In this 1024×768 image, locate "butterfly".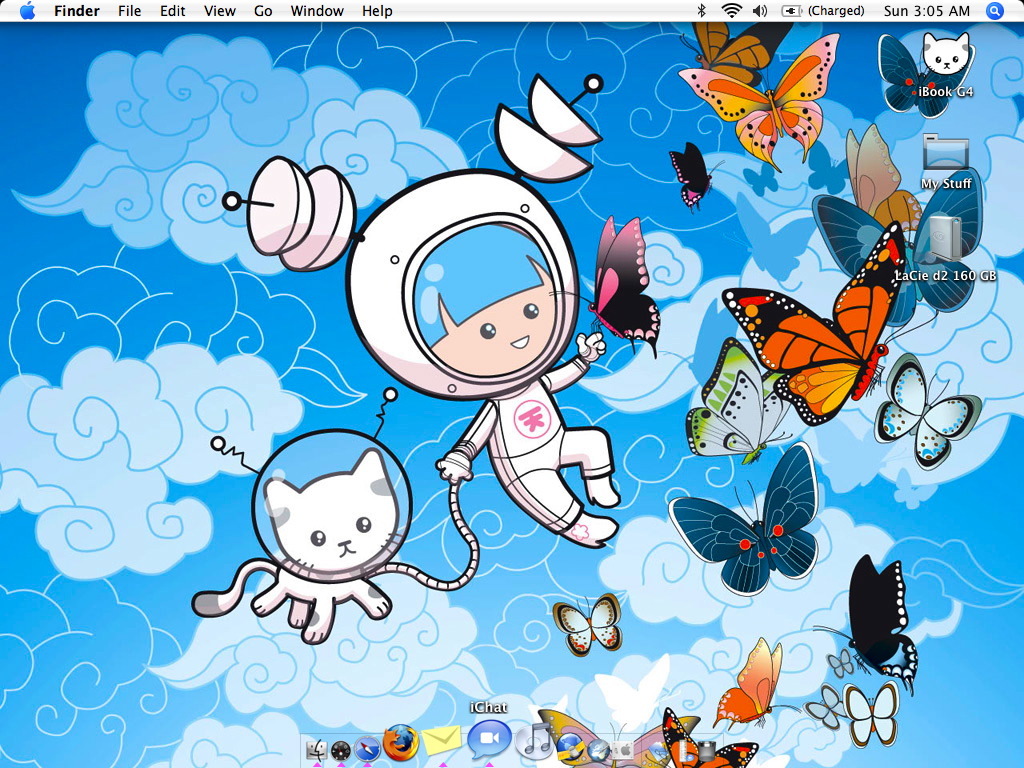
Bounding box: Rect(823, 643, 858, 676).
